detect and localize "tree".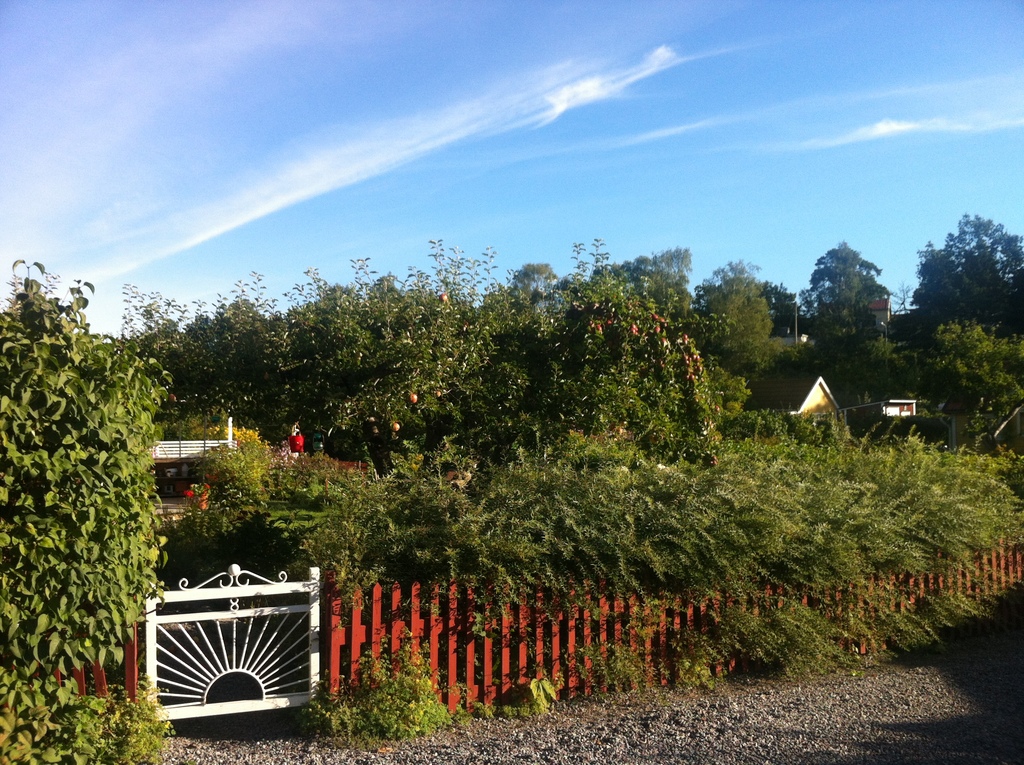
Localized at select_region(510, 262, 564, 314).
